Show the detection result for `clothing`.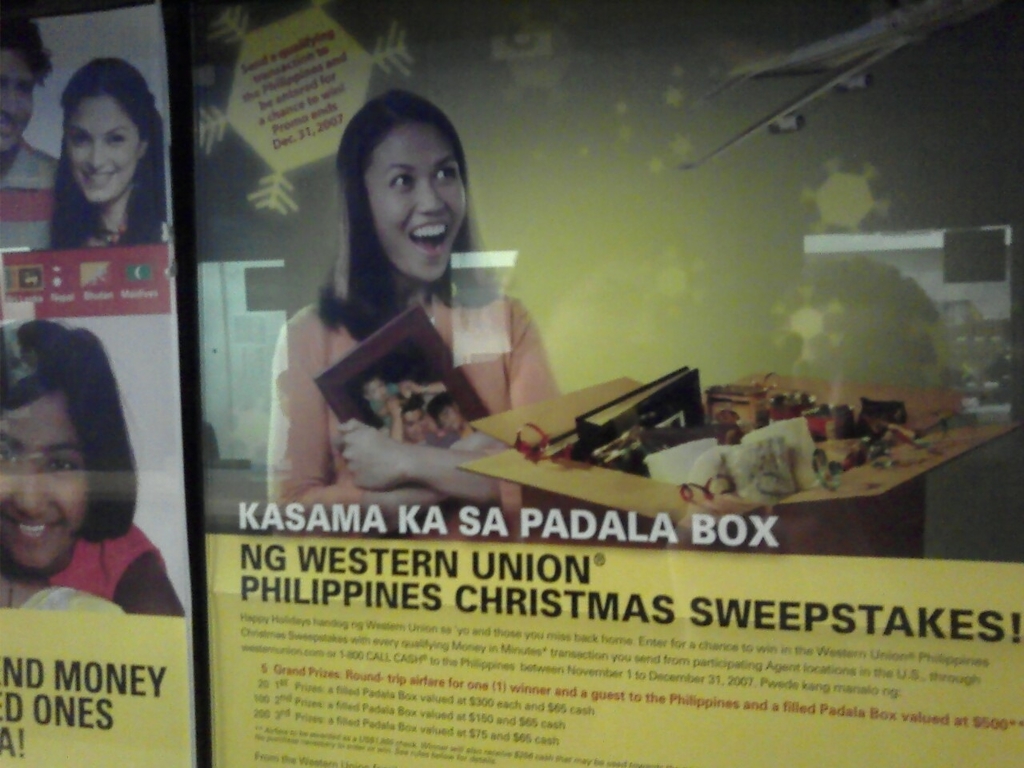
47:514:167:599.
